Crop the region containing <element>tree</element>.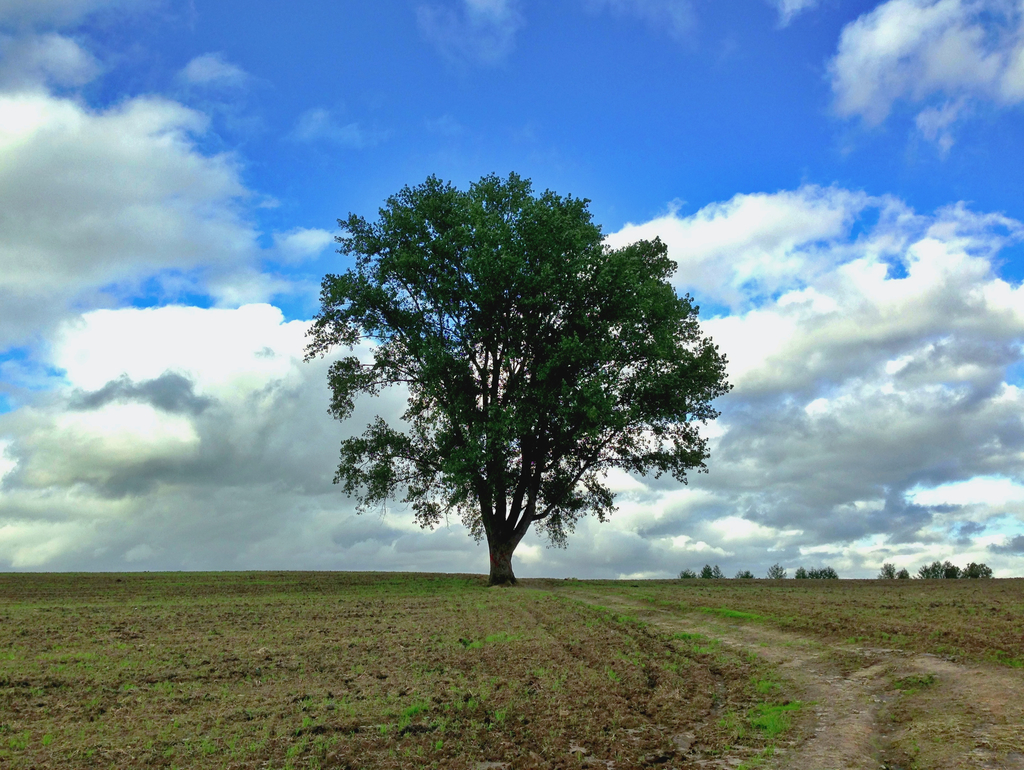
Crop region: (left=958, top=559, right=996, bottom=578).
